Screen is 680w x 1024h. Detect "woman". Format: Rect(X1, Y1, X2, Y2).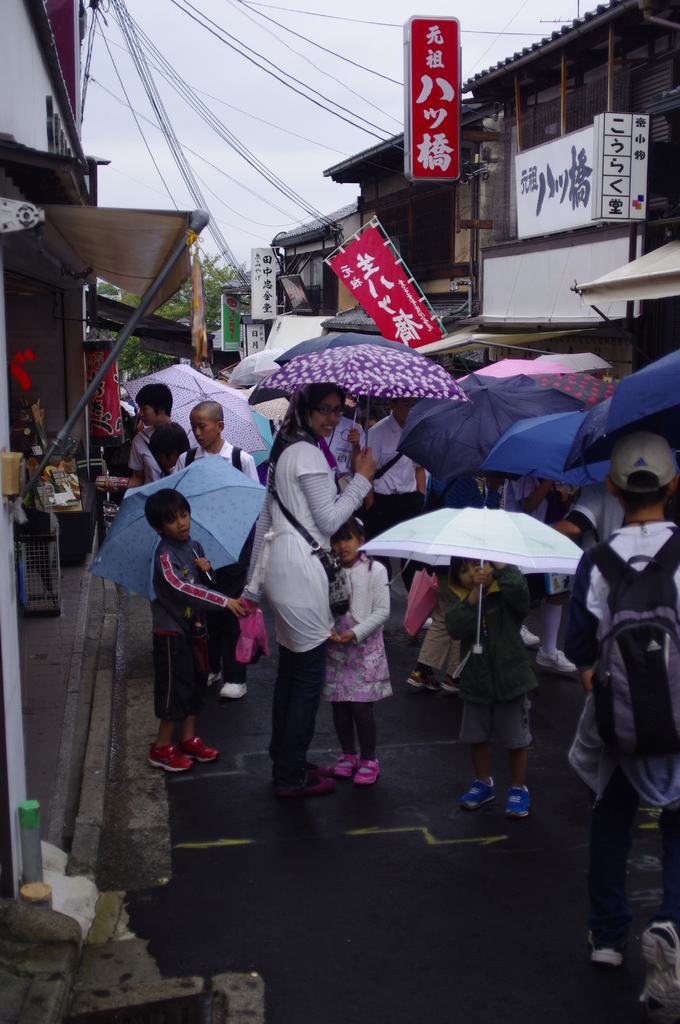
Rect(242, 376, 369, 817).
